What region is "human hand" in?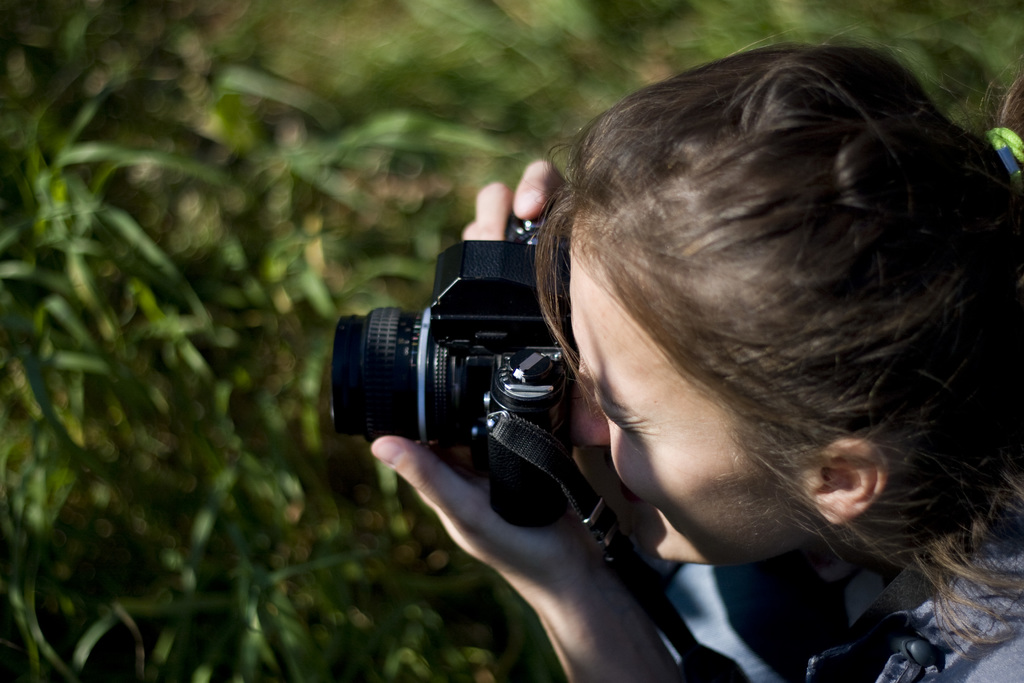
(364, 436, 643, 603).
